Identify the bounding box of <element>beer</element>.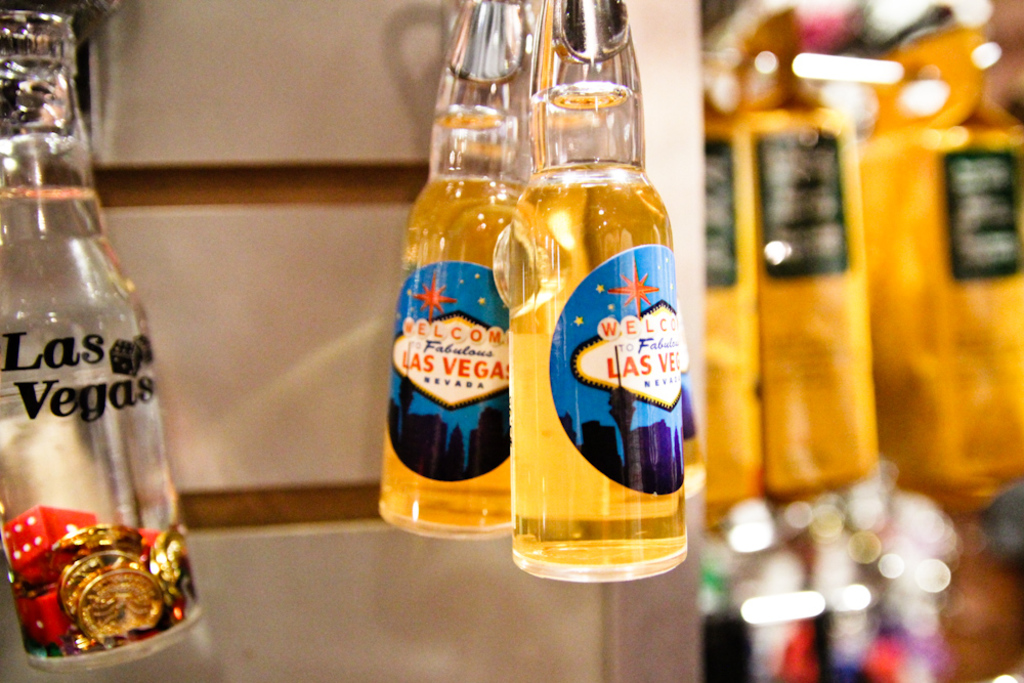
(507,41,687,575).
